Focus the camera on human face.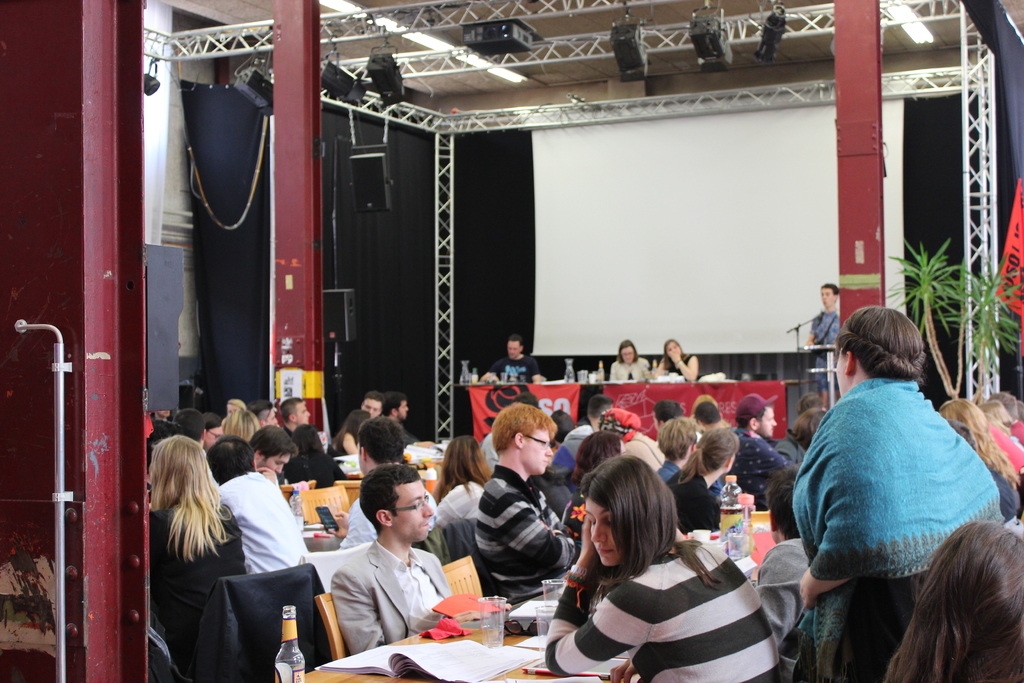
Focus region: <bbox>295, 399, 312, 424</bbox>.
